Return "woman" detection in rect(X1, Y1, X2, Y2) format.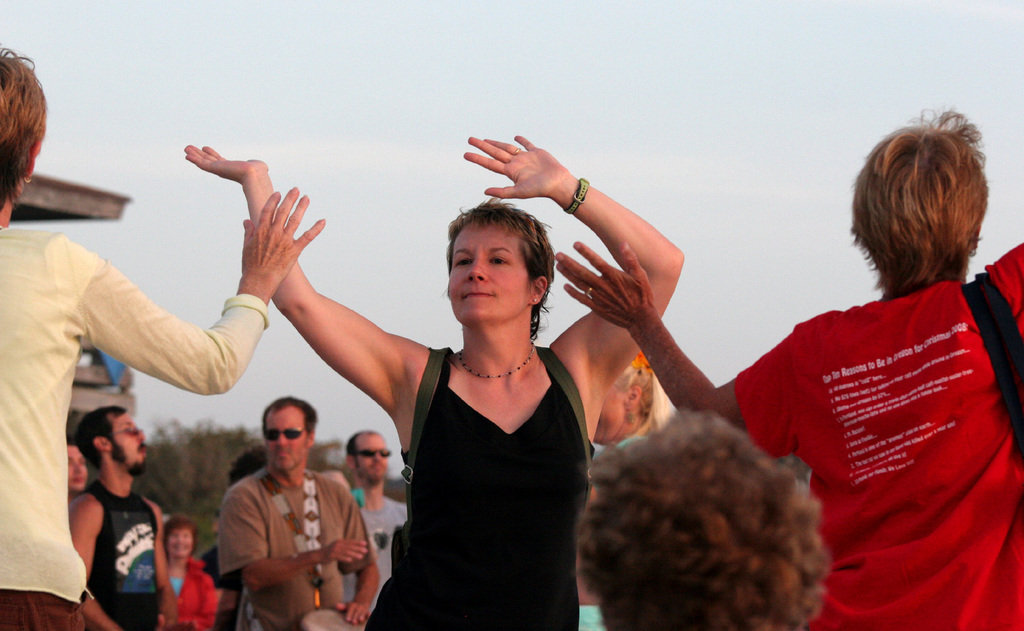
rect(181, 142, 682, 630).
